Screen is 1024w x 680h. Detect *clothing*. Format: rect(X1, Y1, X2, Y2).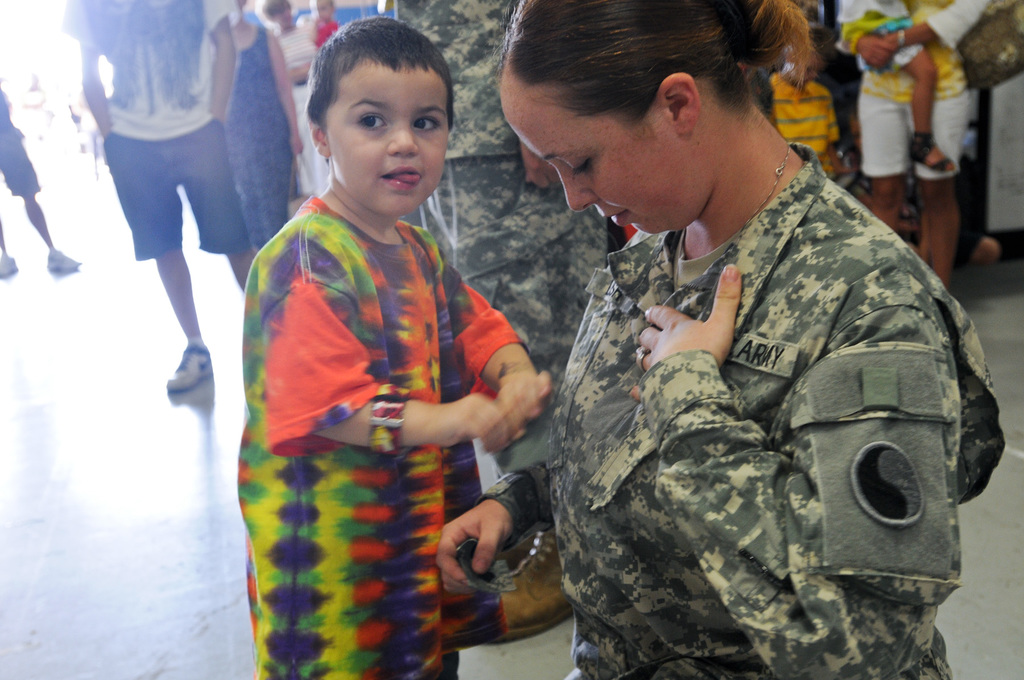
rect(218, 29, 288, 252).
